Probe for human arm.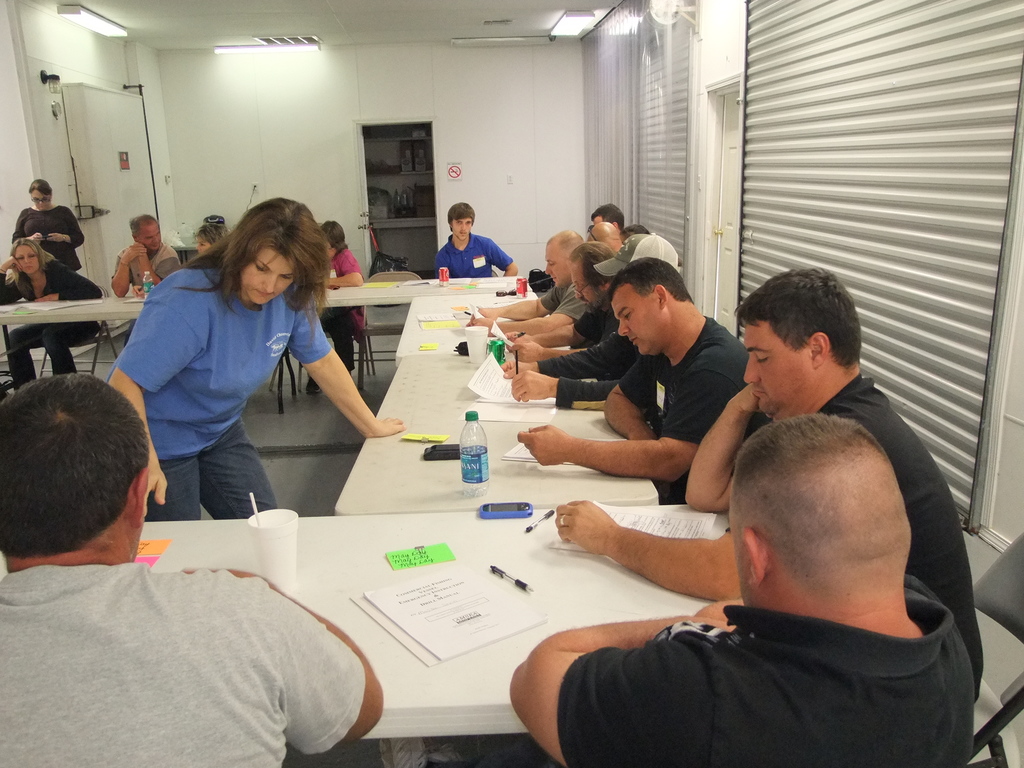
Probe result: select_region(483, 240, 520, 276).
